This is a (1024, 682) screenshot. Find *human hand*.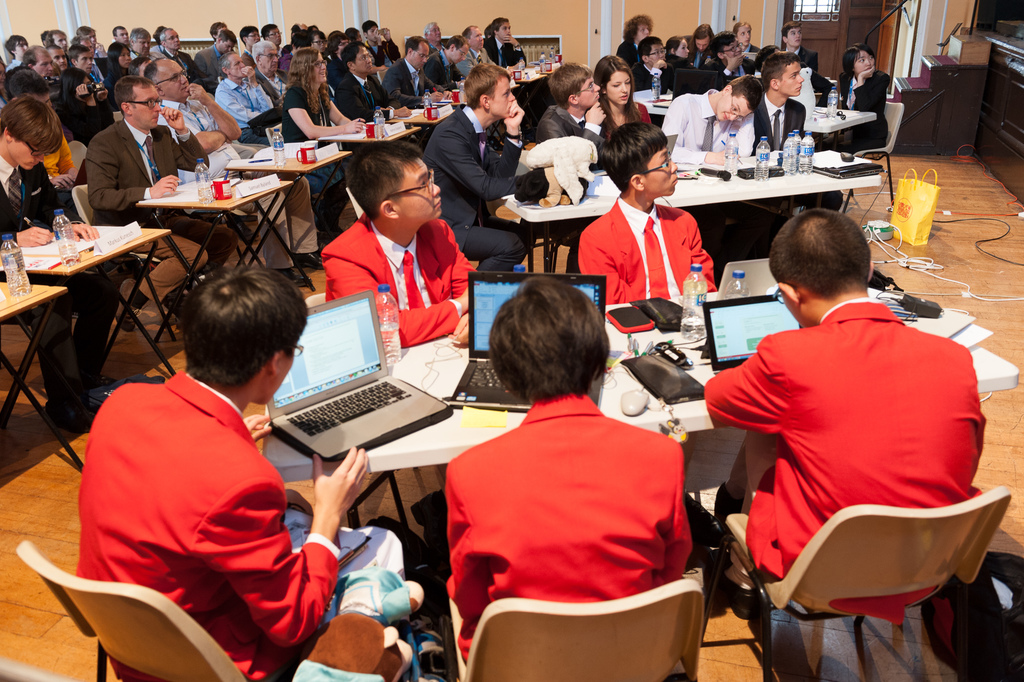
Bounding box: (x1=241, y1=67, x2=257, y2=83).
